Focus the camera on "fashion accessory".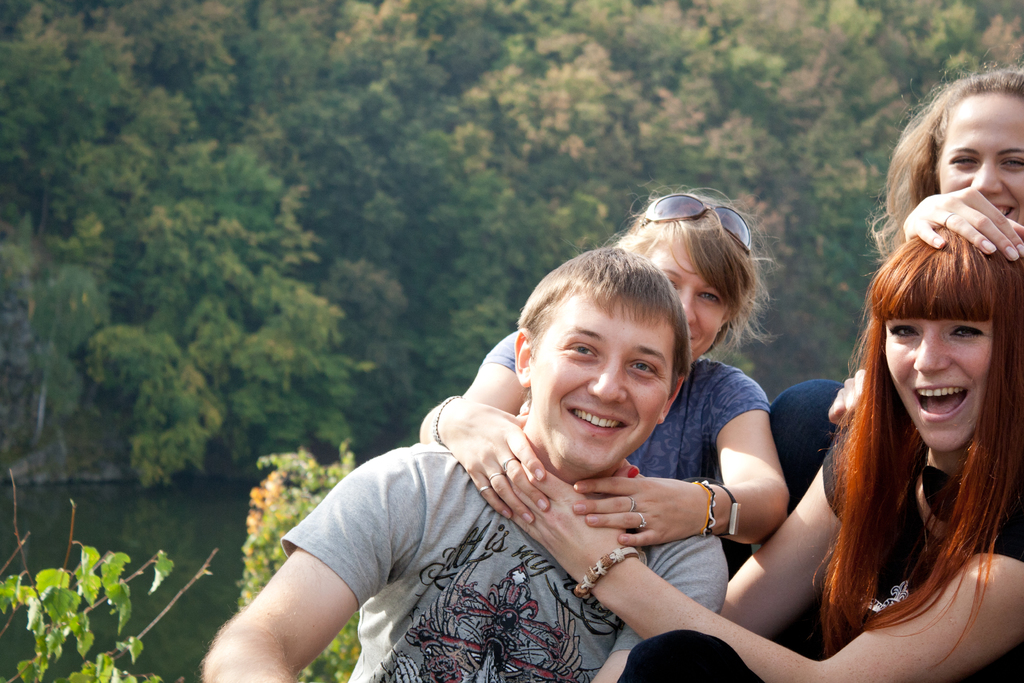
Focus region: <box>578,545,640,598</box>.
